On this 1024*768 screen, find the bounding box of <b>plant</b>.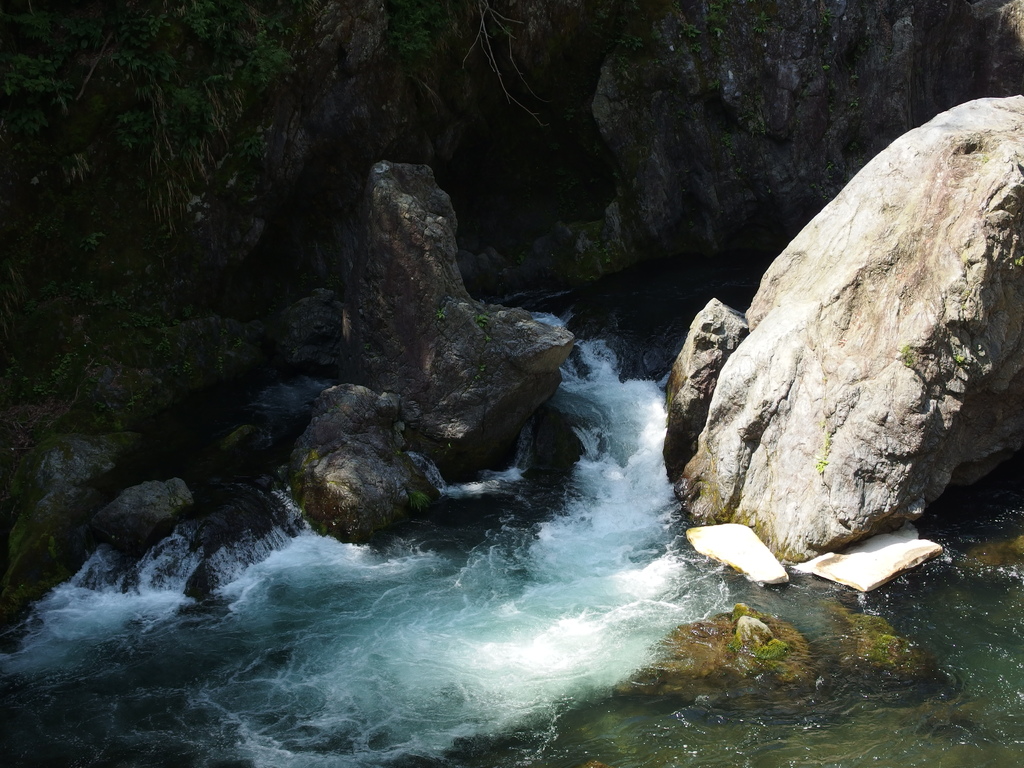
Bounding box: <box>753,637,789,658</box>.
